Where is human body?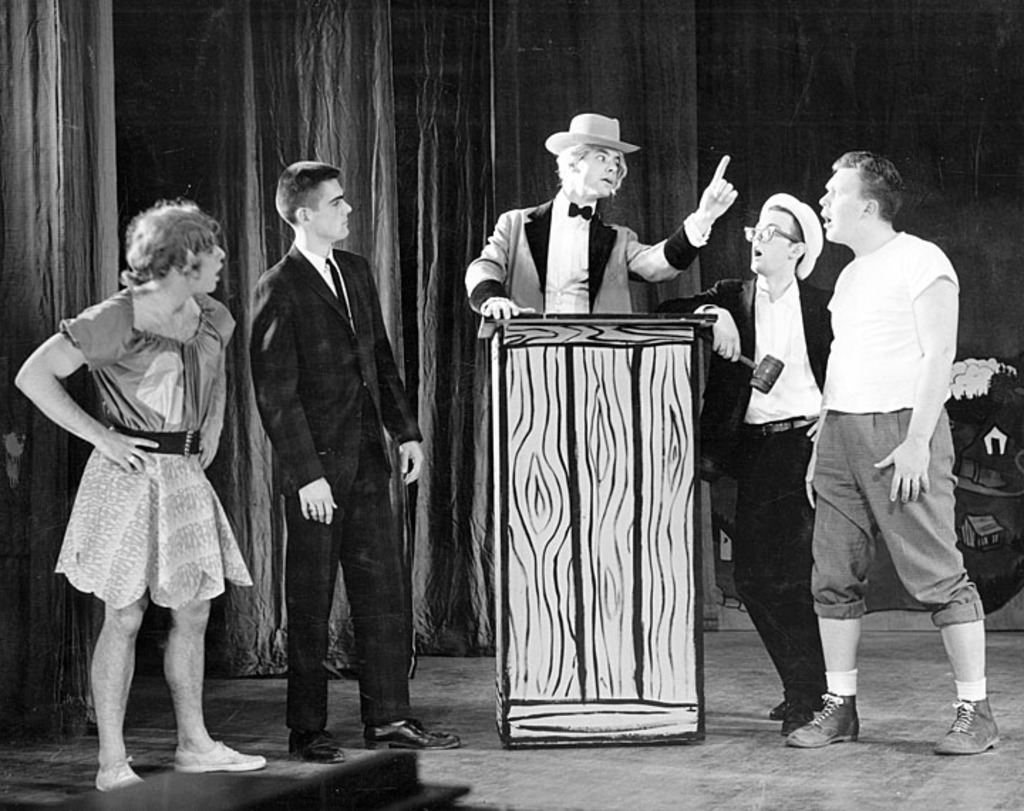
<region>653, 186, 835, 734</region>.
